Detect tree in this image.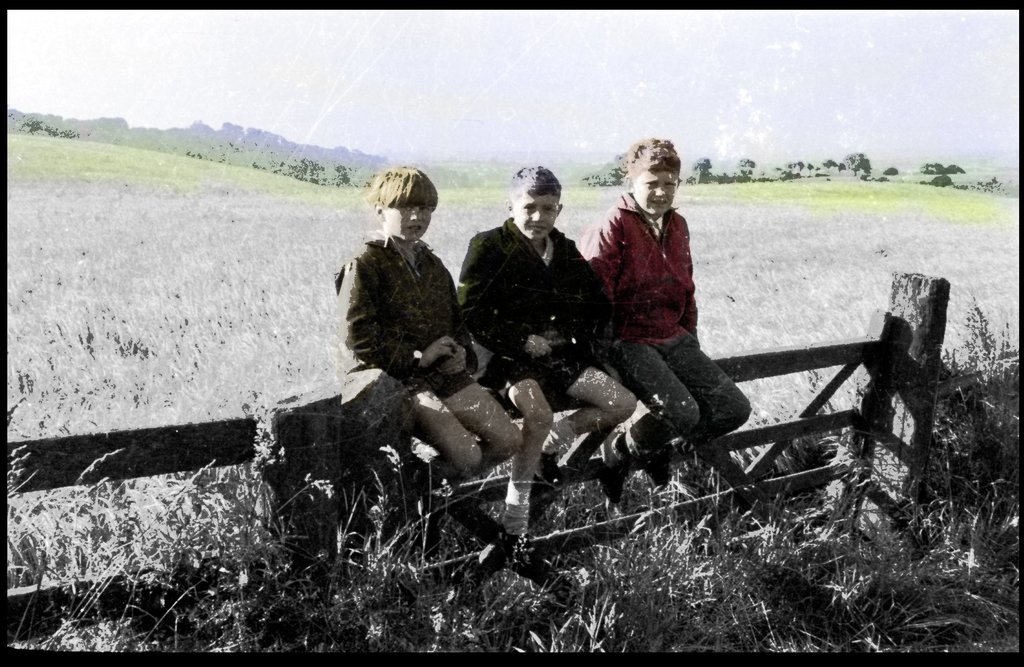
Detection: left=927, top=172, right=959, bottom=189.
